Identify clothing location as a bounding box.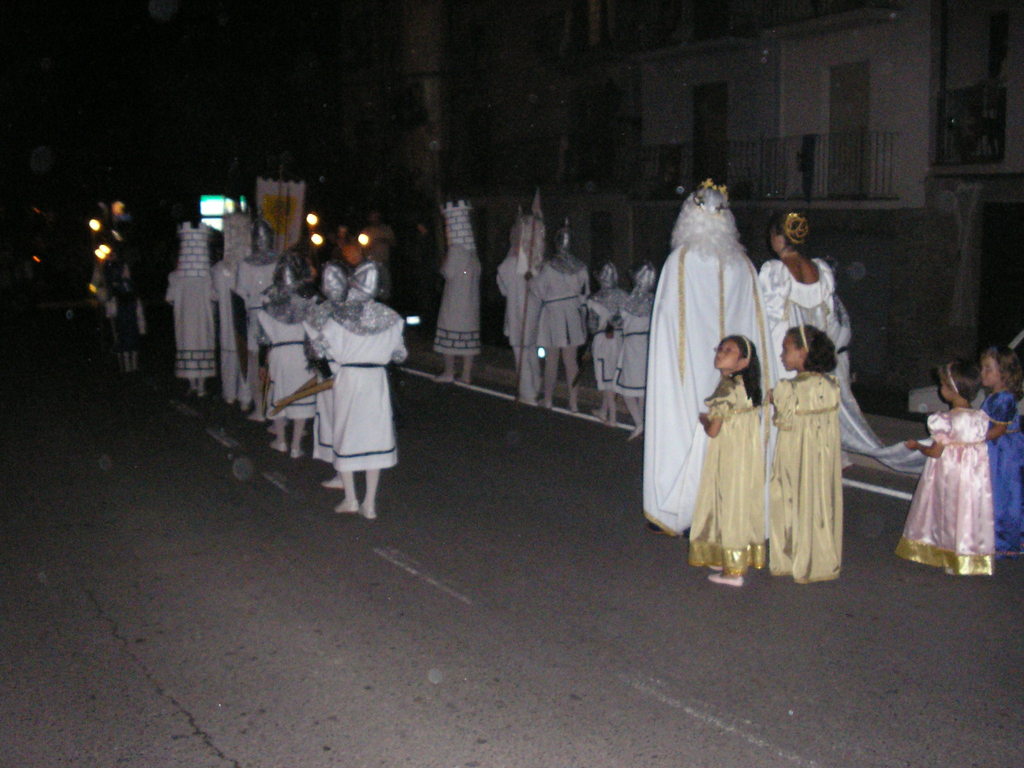
locate(528, 256, 594, 344).
